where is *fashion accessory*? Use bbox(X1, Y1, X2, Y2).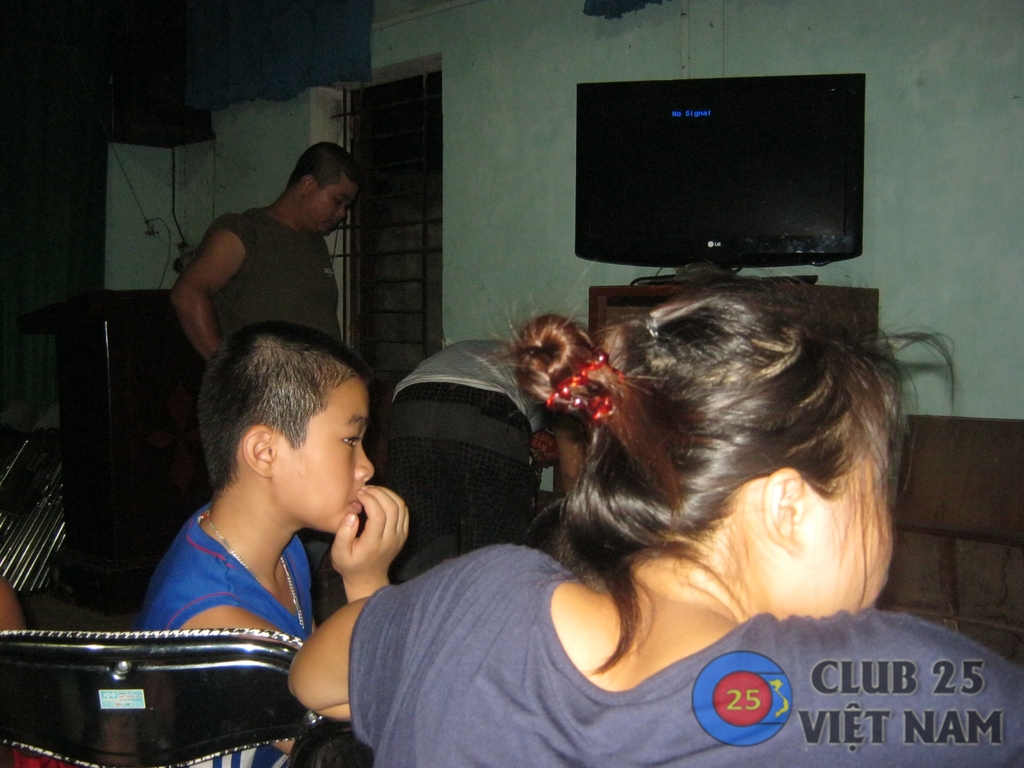
bbox(545, 349, 630, 421).
